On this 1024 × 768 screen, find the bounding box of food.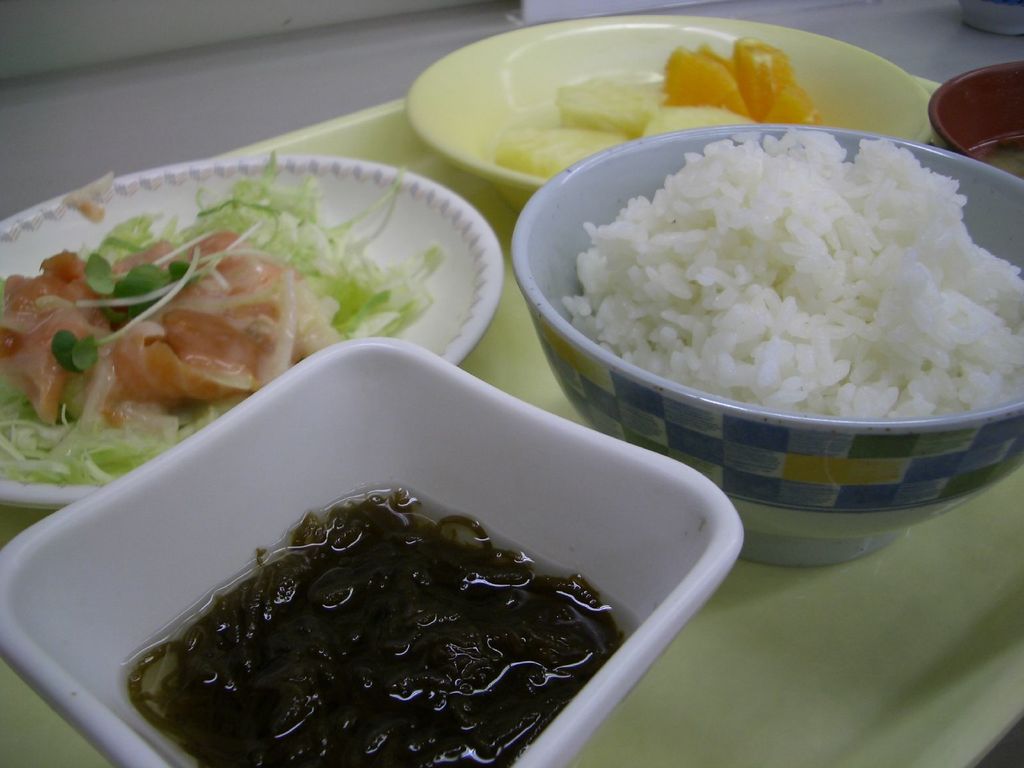
Bounding box: {"x1": 638, "y1": 104, "x2": 730, "y2": 138}.
